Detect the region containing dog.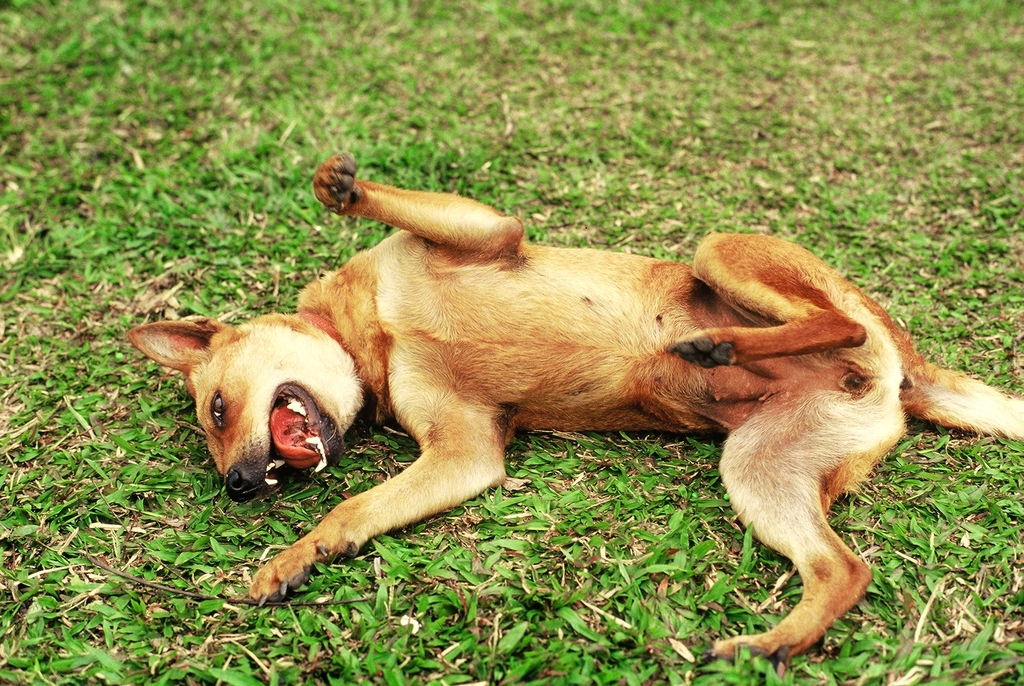
<region>124, 140, 1023, 673</region>.
